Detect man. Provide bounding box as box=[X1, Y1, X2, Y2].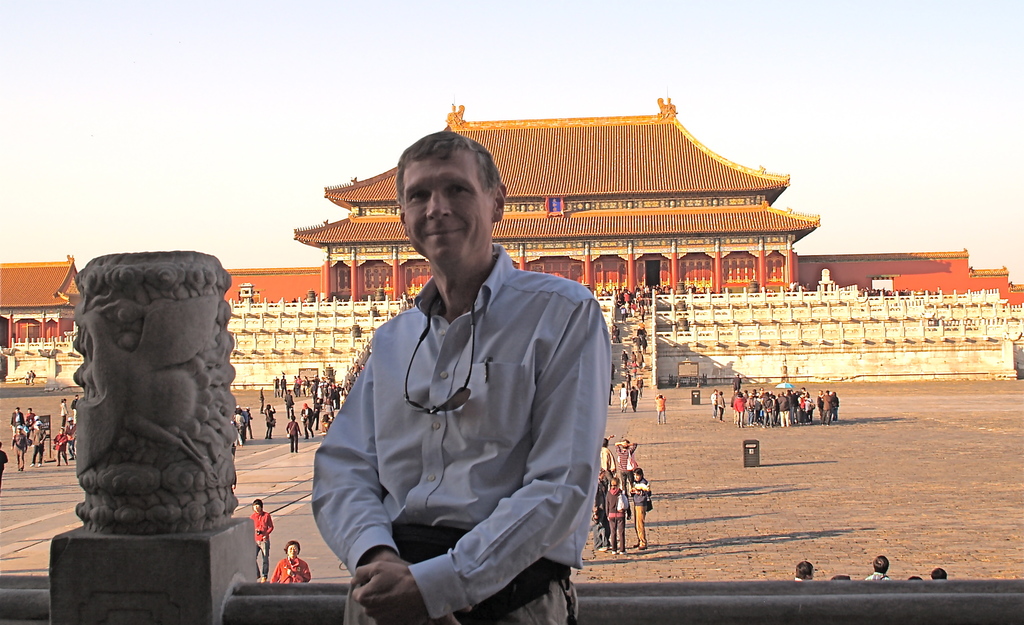
box=[71, 396, 84, 419].
